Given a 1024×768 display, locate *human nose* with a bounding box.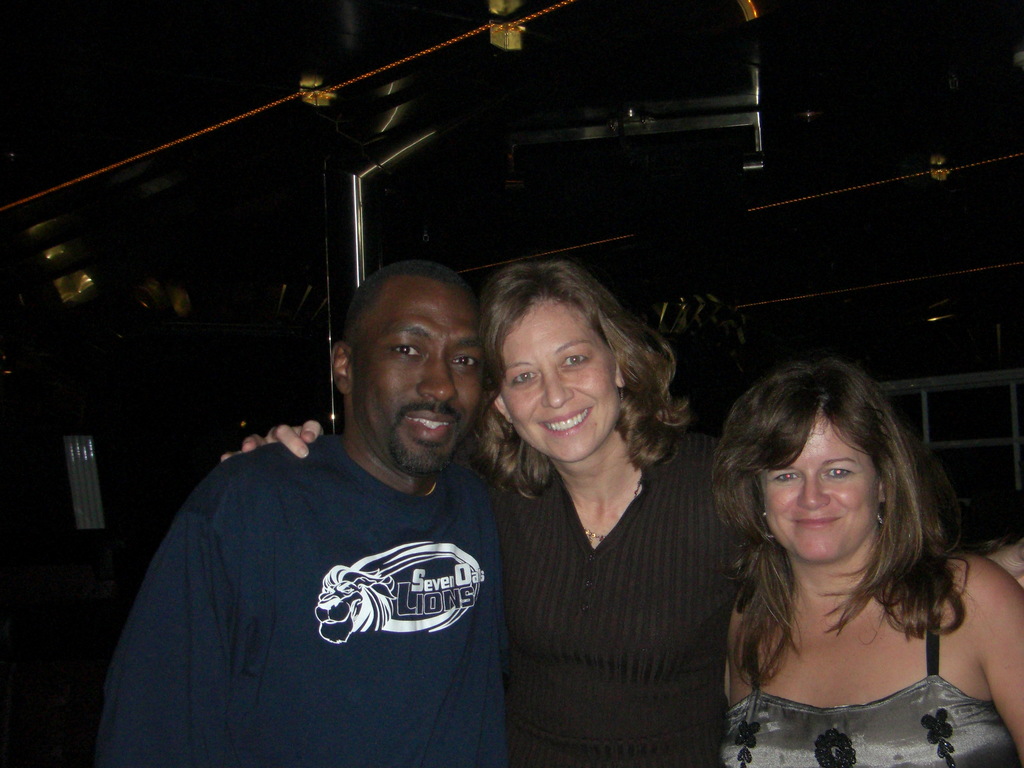
Located: 417 352 461 400.
